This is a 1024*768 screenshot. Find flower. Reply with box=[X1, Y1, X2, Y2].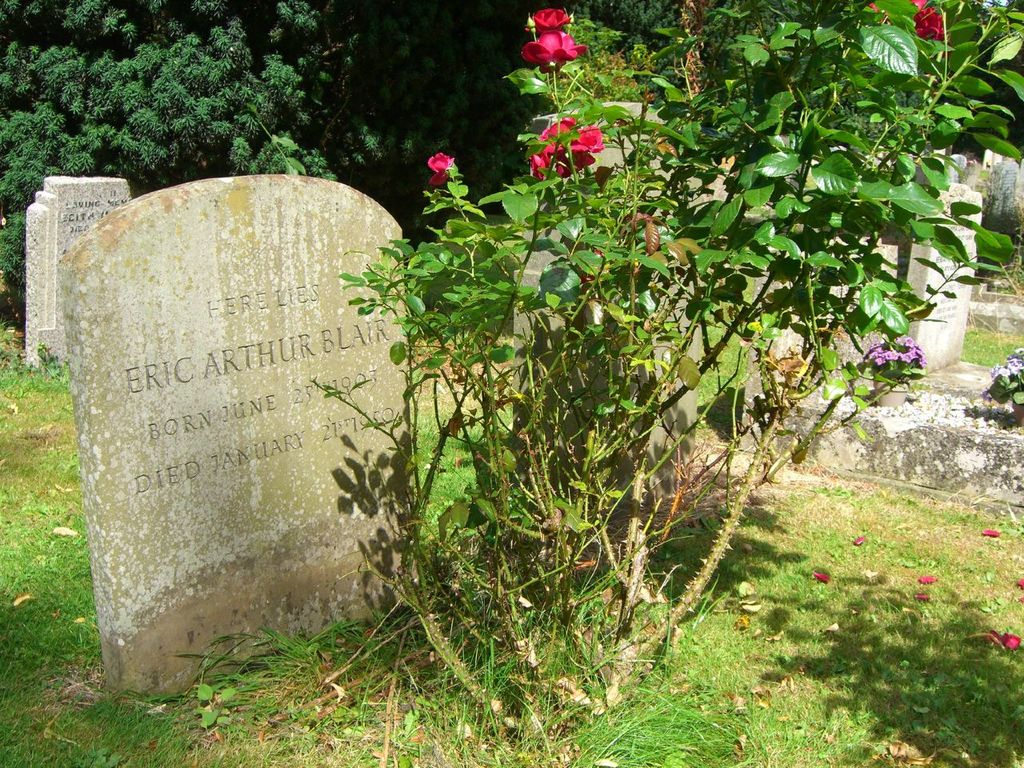
box=[868, 0, 946, 38].
